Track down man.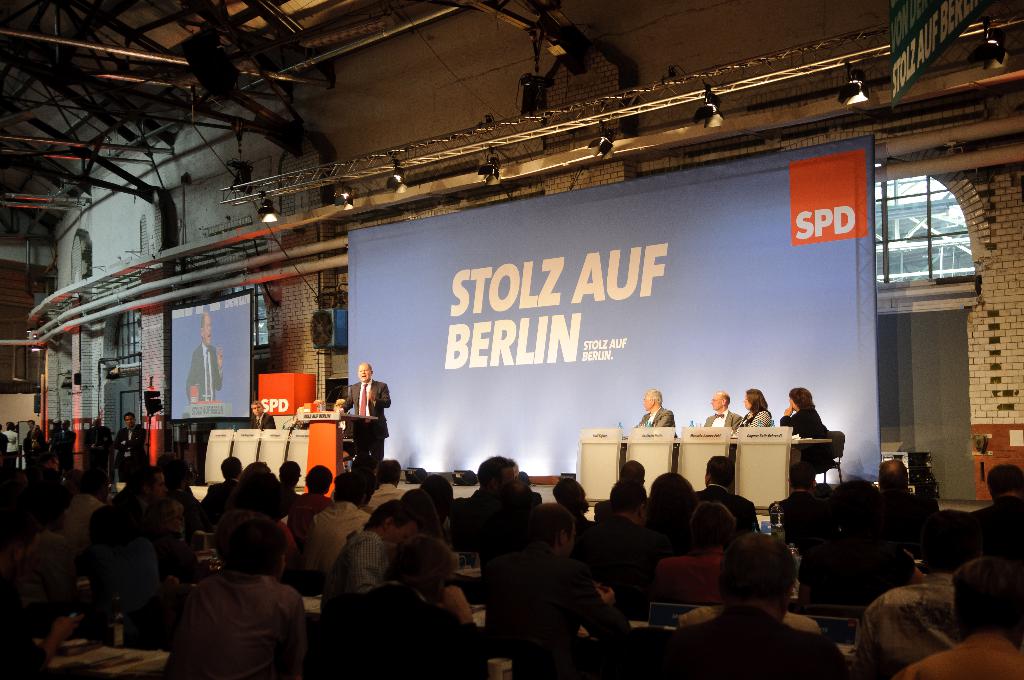
Tracked to [184,311,221,403].
